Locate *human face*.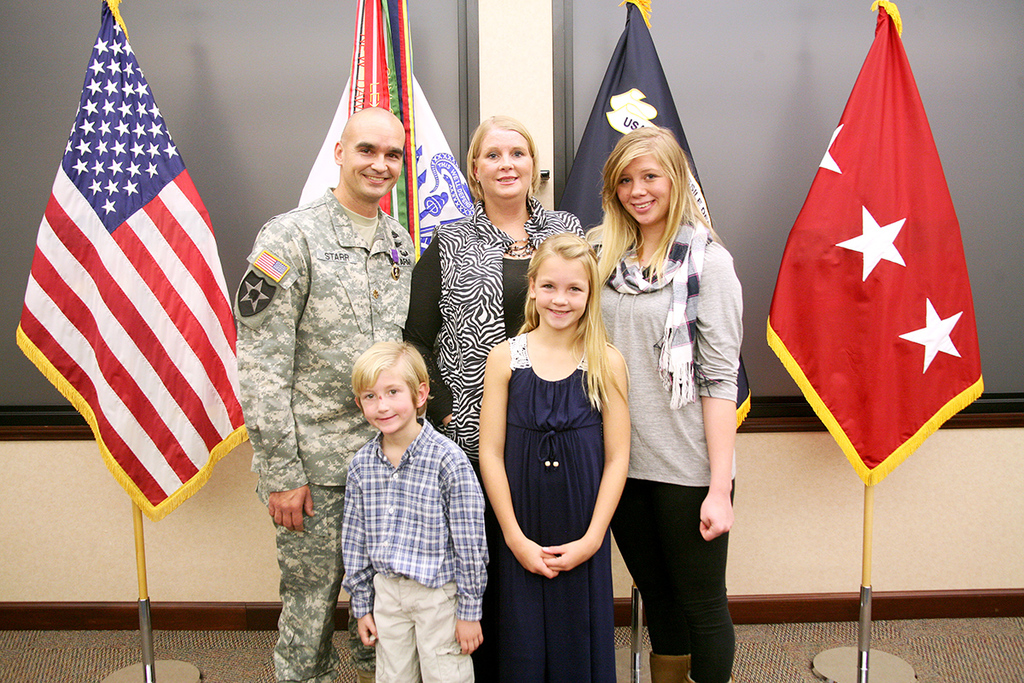
Bounding box: x1=617 y1=148 x2=678 y2=226.
